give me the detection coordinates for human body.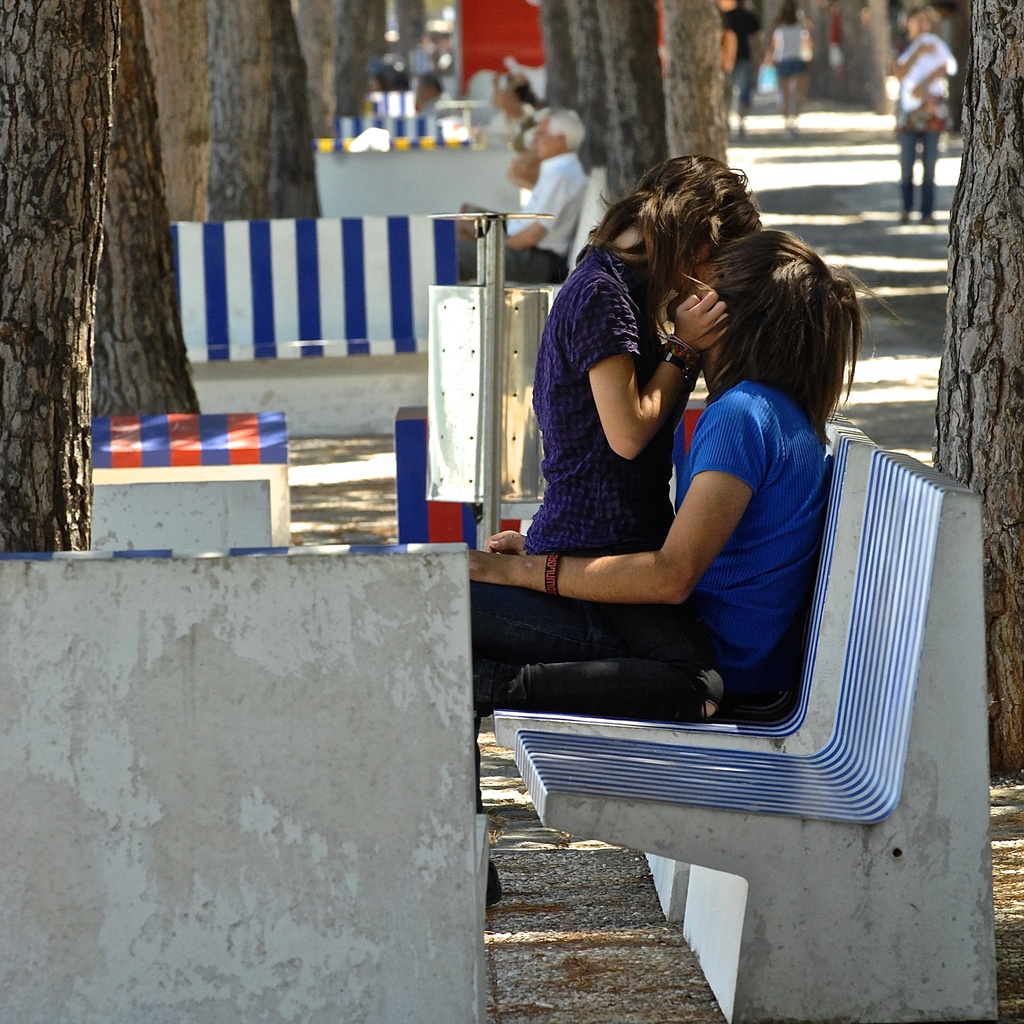
region(897, 10, 950, 238).
